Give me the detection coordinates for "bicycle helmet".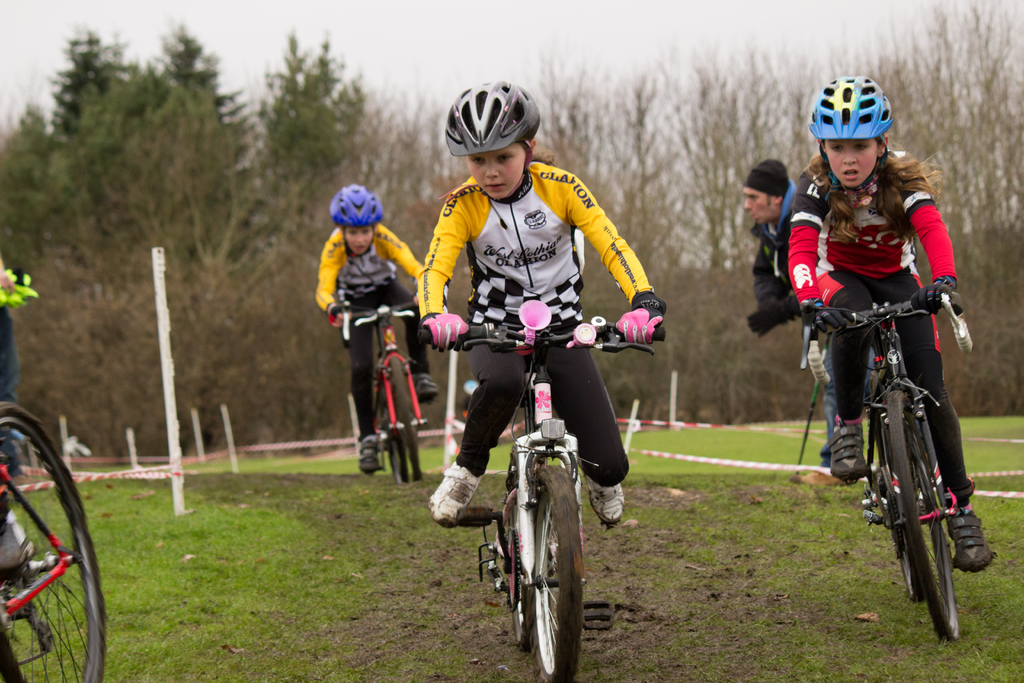
select_region(326, 184, 382, 230).
